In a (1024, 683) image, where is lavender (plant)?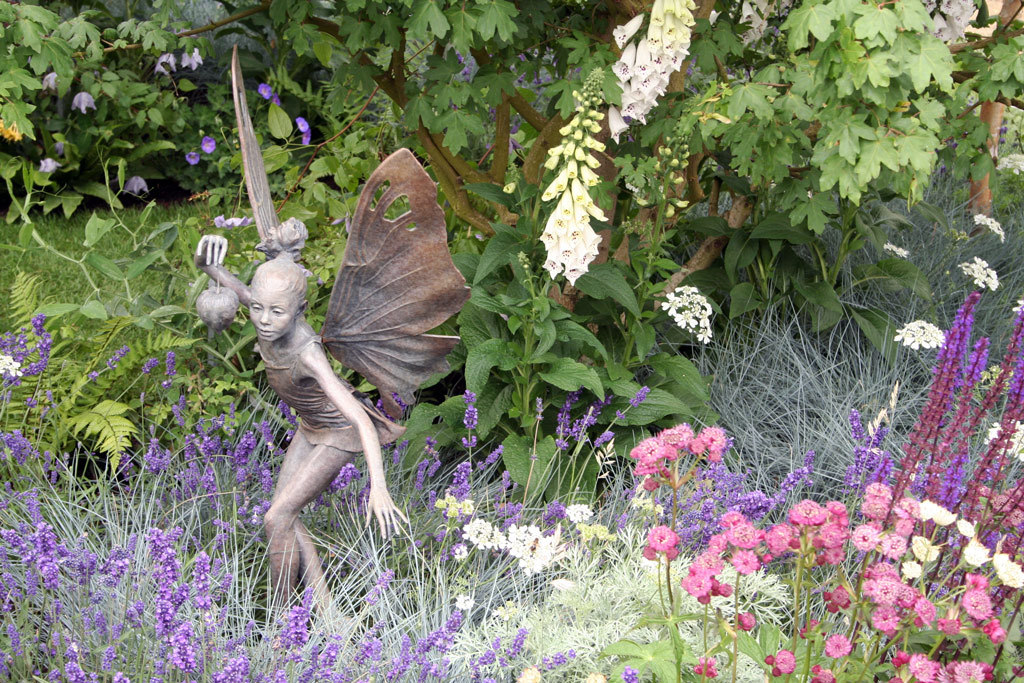
[left=0, top=311, right=1021, bottom=682].
